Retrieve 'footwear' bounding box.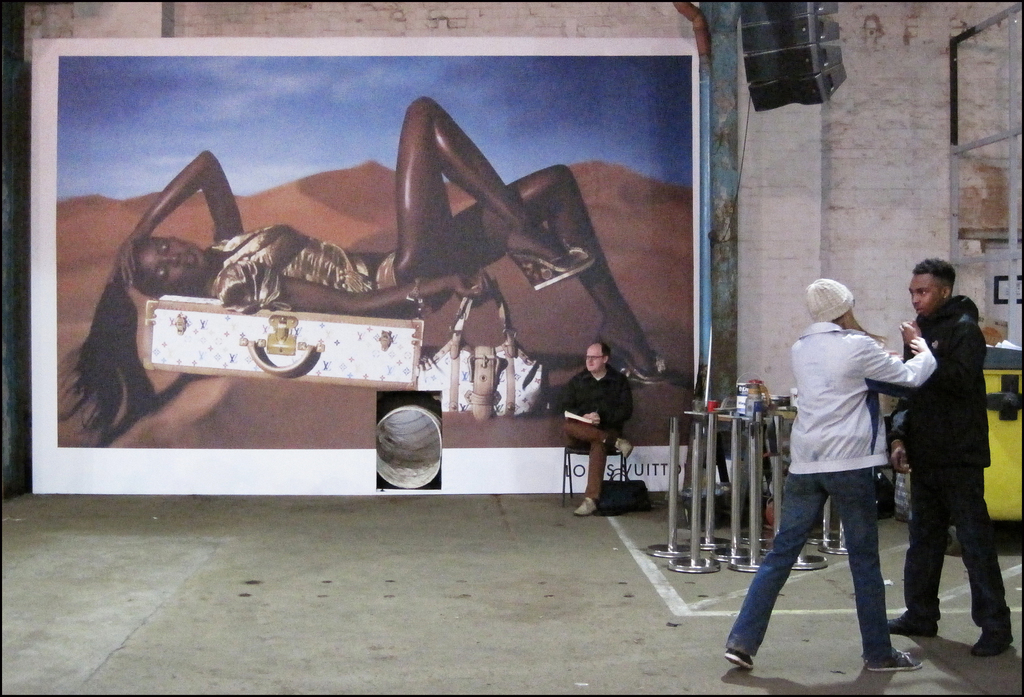
Bounding box: pyautogui.locateOnScreen(594, 341, 685, 390).
